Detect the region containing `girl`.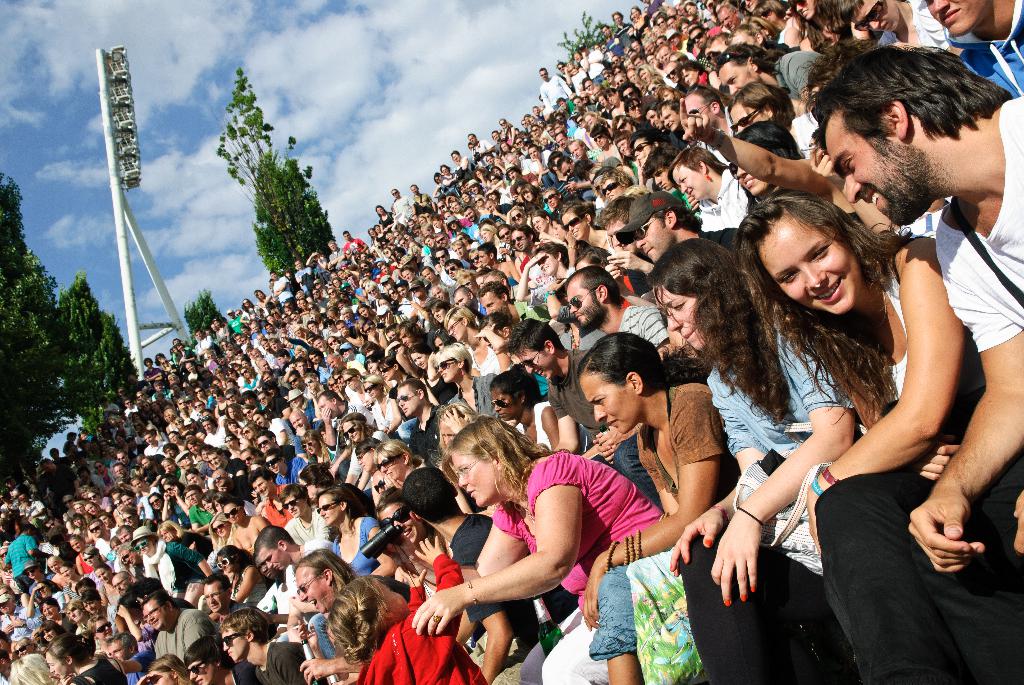
<bbox>474, 193, 487, 208</bbox>.
